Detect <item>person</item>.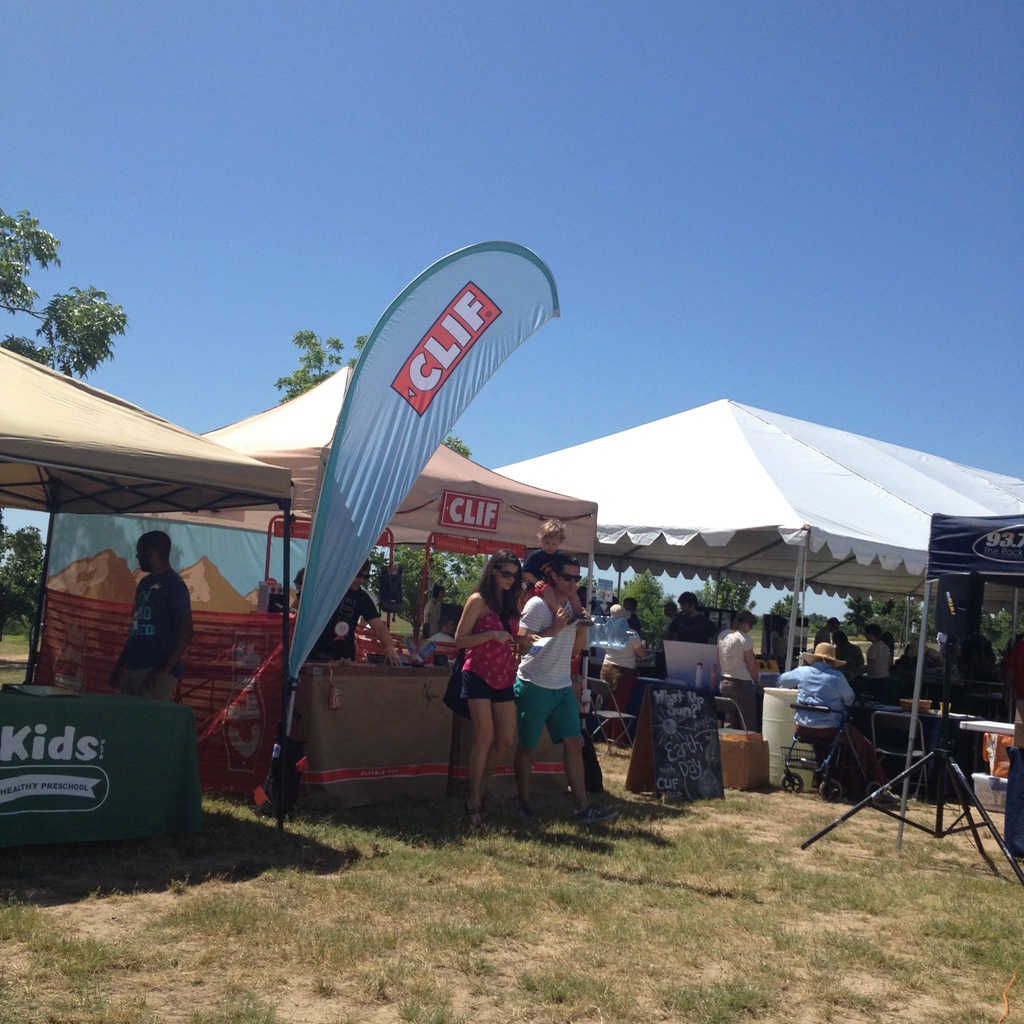
Detected at pyautogui.locateOnScreen(514, 555, 596, 824).
